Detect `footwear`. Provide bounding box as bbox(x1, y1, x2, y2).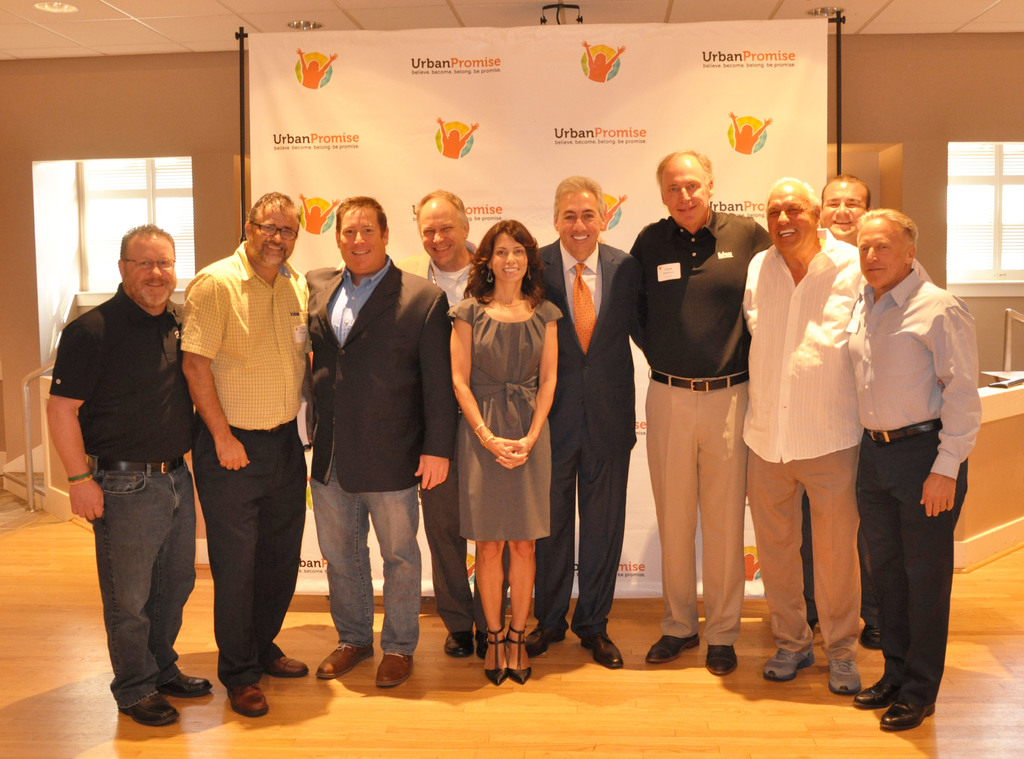
bbox(473, 633, 484, 658).
